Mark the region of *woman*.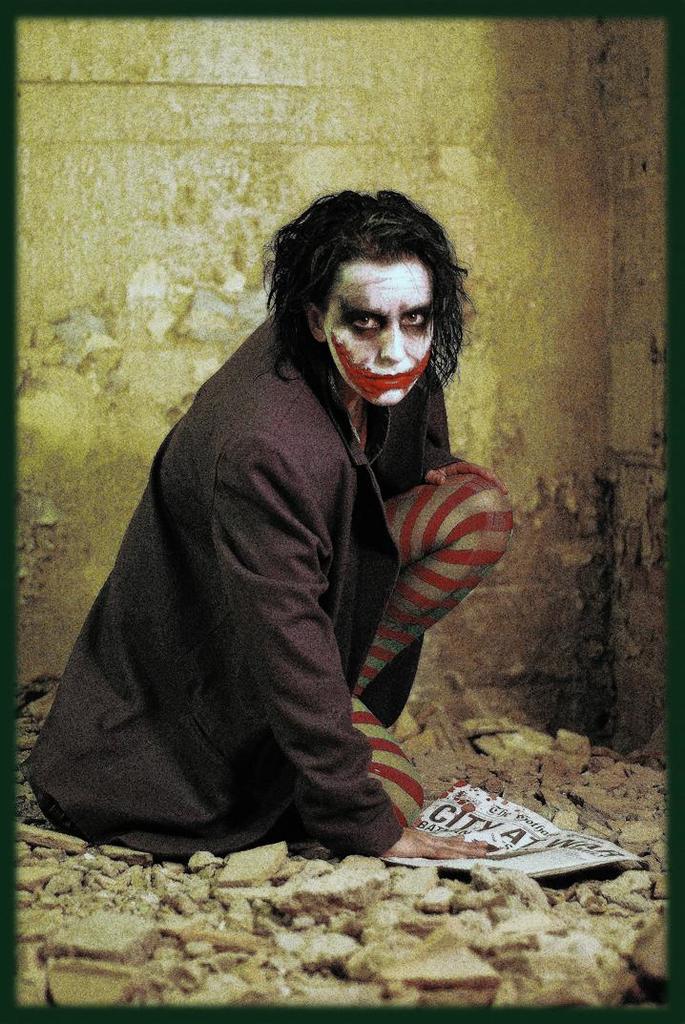
Region: <bbox>54, 168, 500, 873</bbox>.
